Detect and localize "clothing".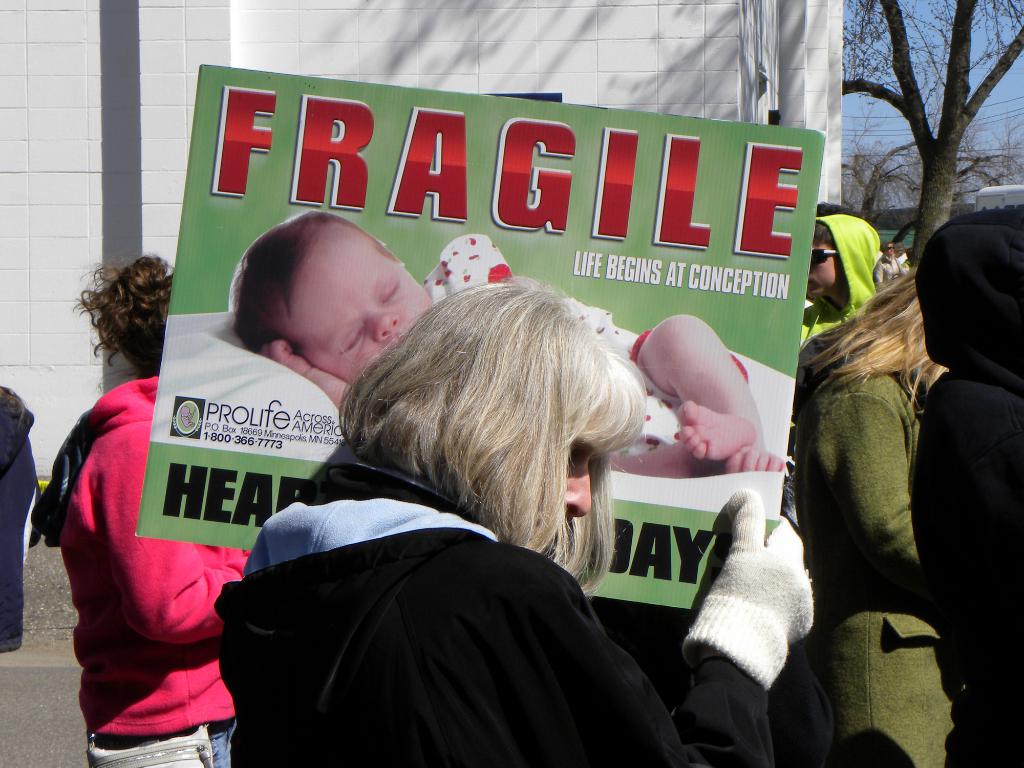
Localized at x1=915 y1=202 x2=1023 y2=767.
